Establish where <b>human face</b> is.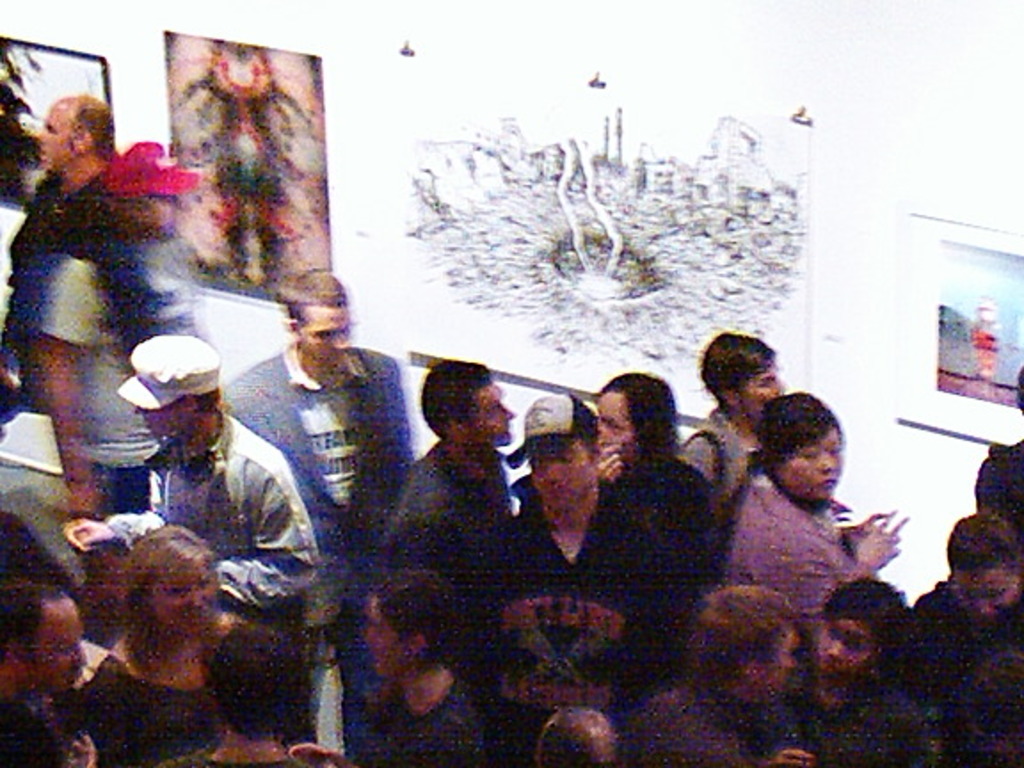
Established at (x1=28, y1=599, x2=87, y2=690).
